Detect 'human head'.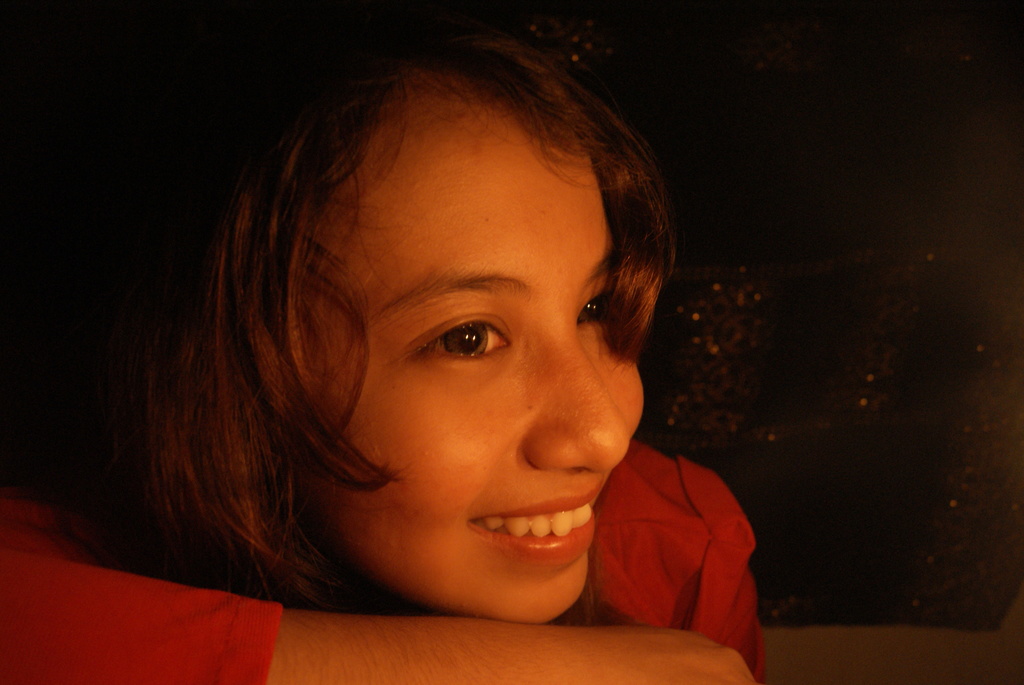
Detected at [left=97, top=38, right=681, bottom=615].
